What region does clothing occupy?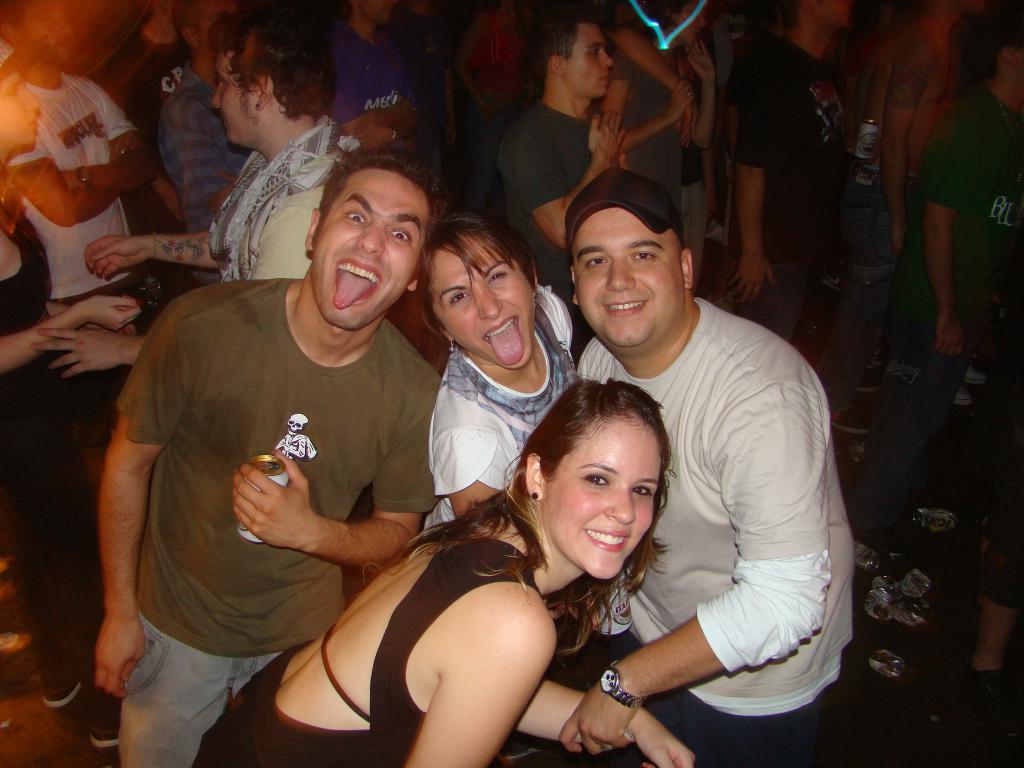
x1=576, y1=296, x2=855, y2=714.
